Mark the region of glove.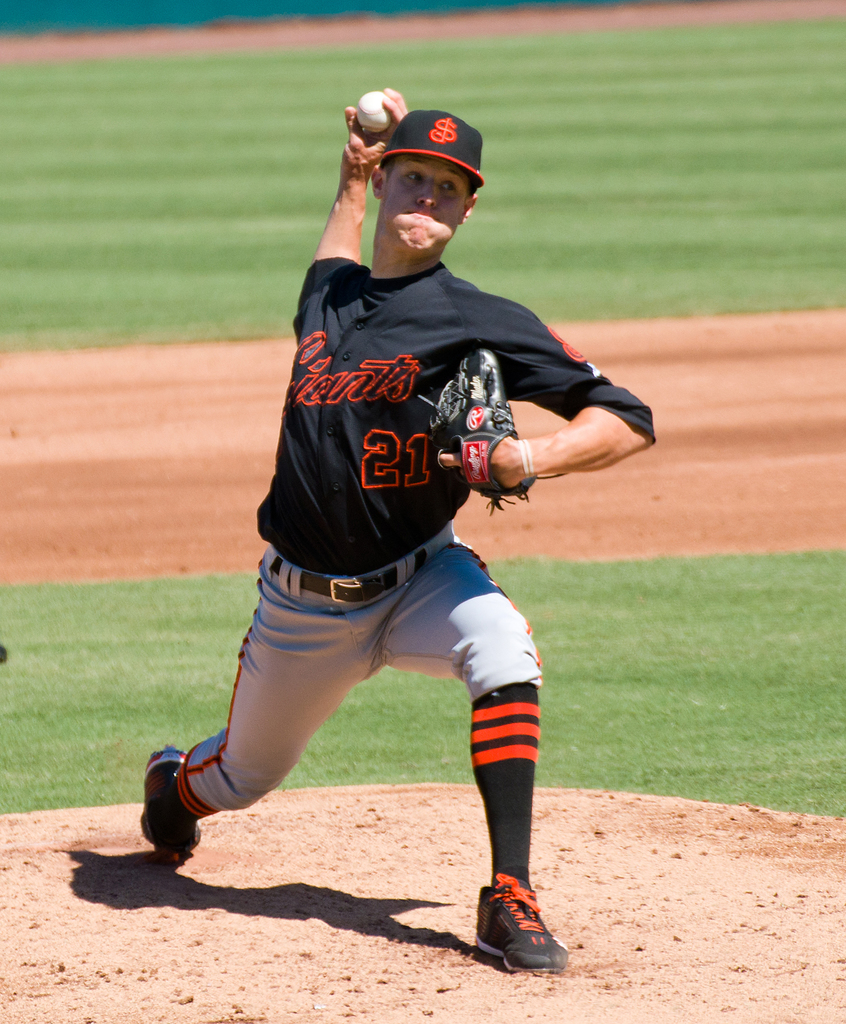
Region: left=417, top=345, right=536, bottom=509.
